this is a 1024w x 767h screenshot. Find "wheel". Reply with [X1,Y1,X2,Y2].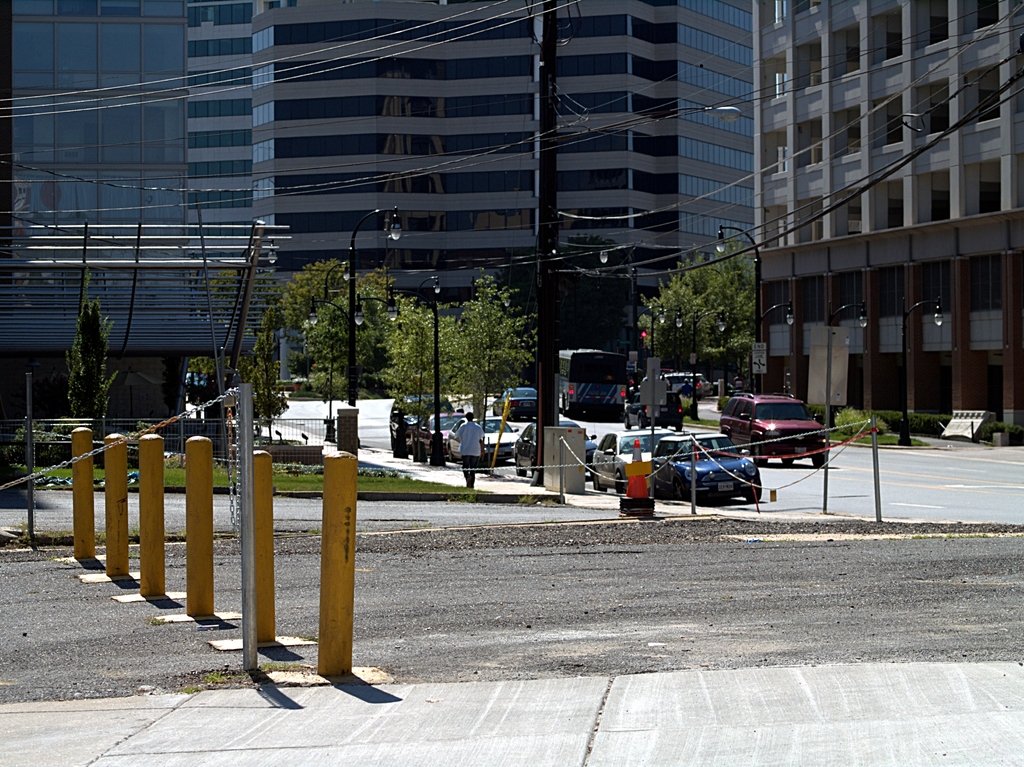
[448,448,457,464].
